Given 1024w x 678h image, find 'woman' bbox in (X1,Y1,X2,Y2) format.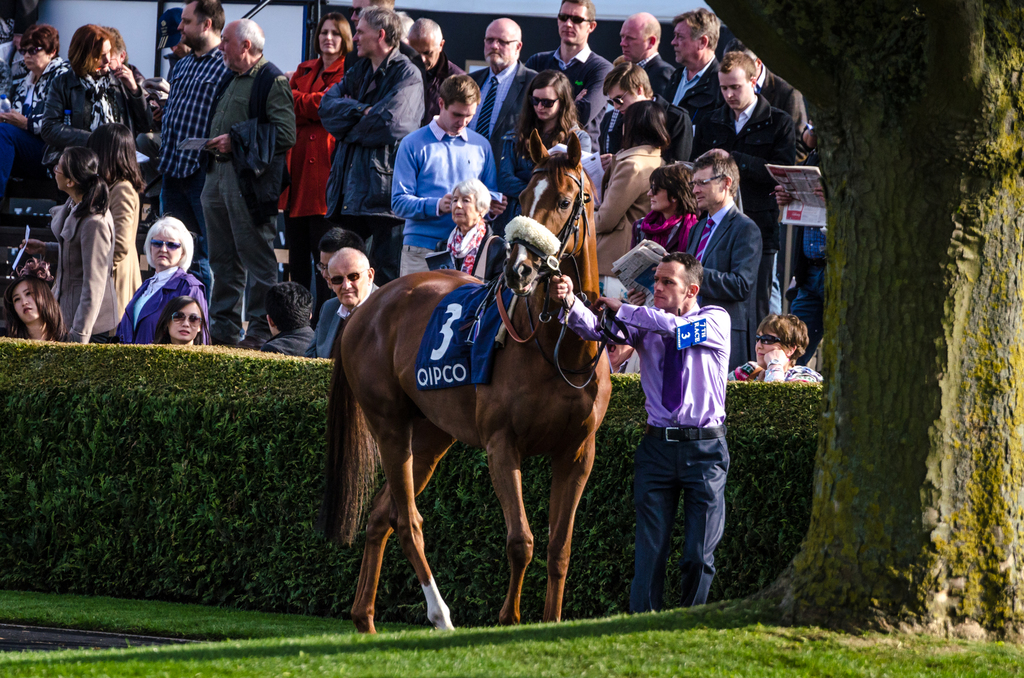
(42,18,163,179).
